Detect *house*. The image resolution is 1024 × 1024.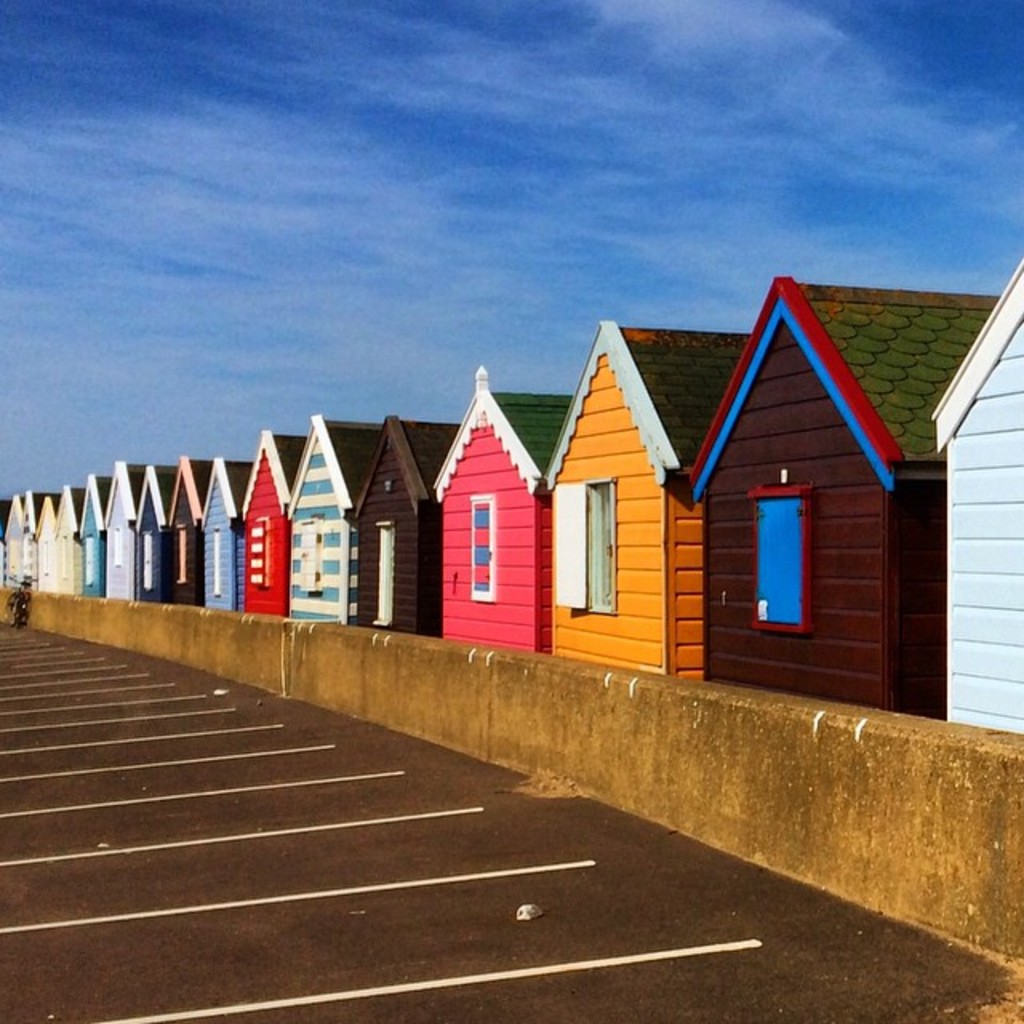
locate(35, 493, 69, 590).
